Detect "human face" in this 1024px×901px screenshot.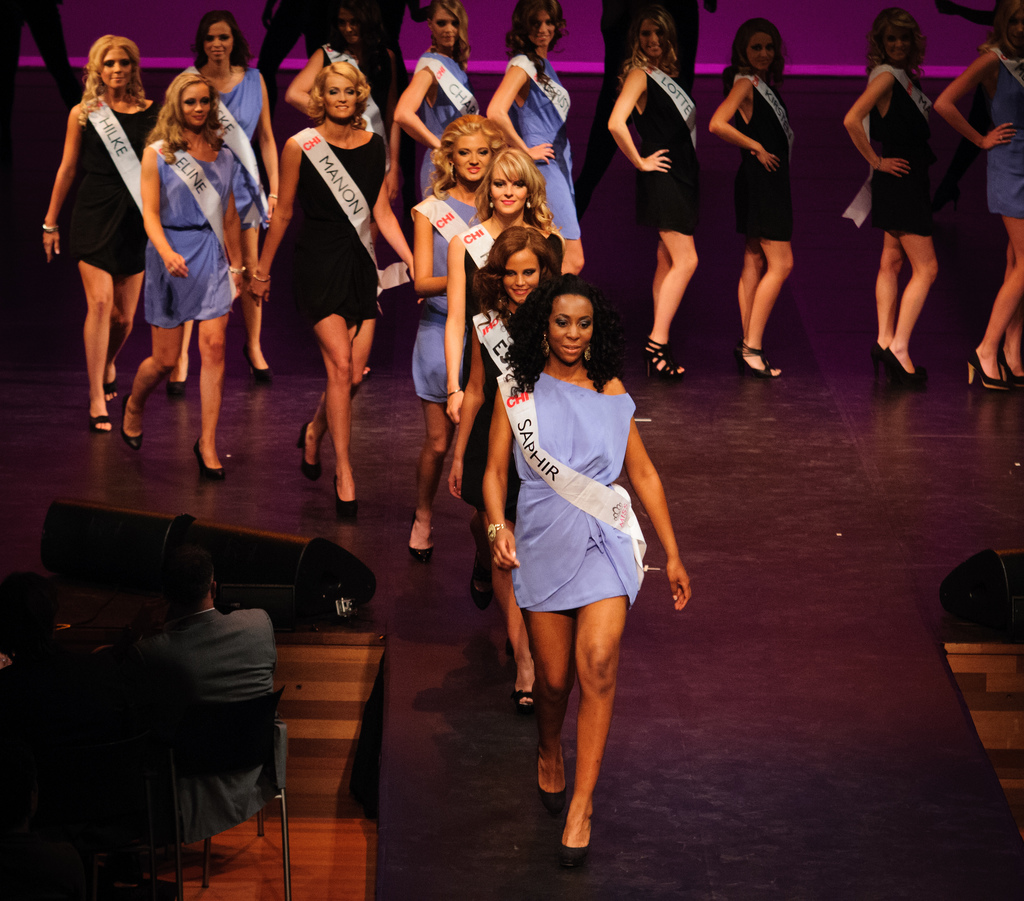
Detection: <region>434, 9, 458, 46</region>.
